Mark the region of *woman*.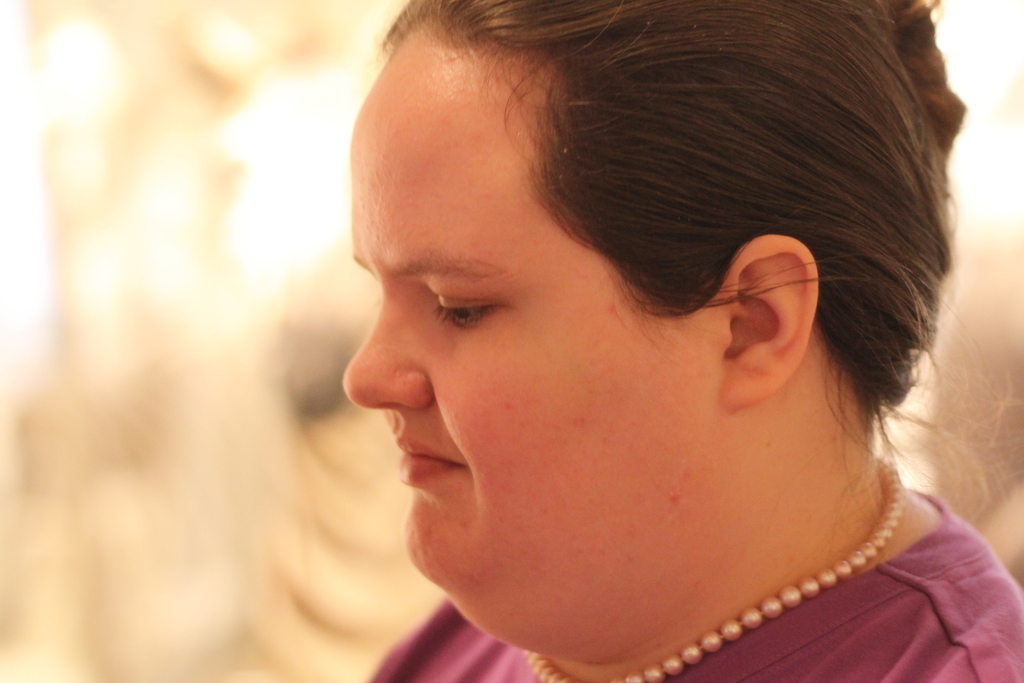
Region: box=[339, 0, 1023, 682].
